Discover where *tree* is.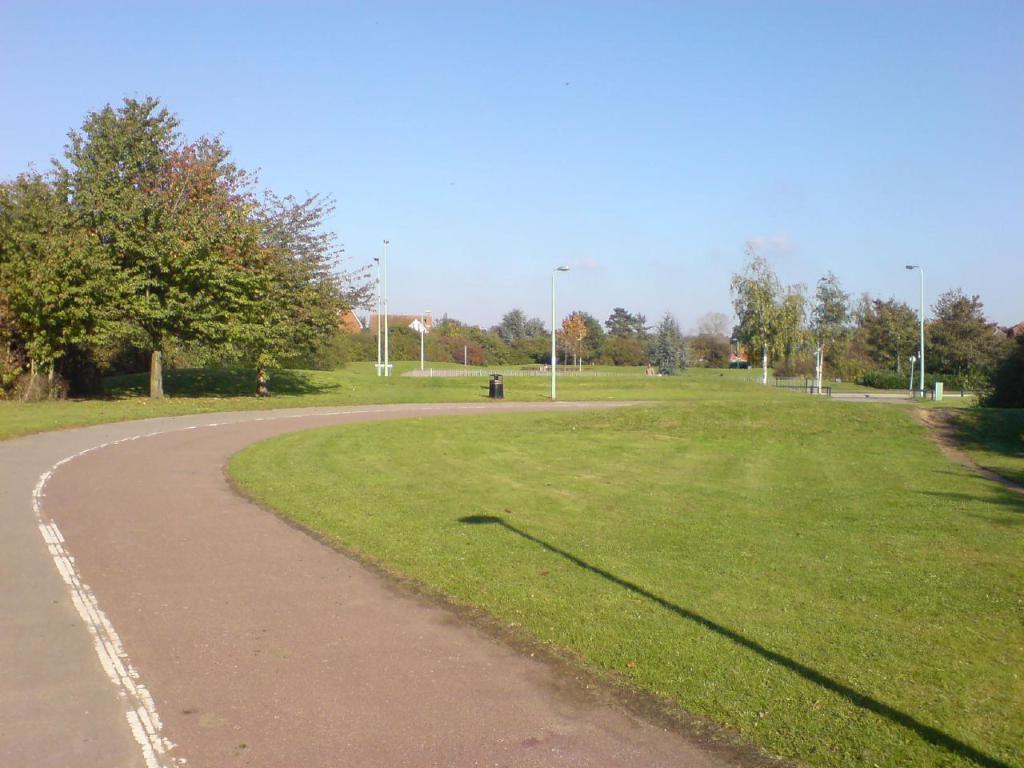
Discovered at box(775, 279, 817, 379).
